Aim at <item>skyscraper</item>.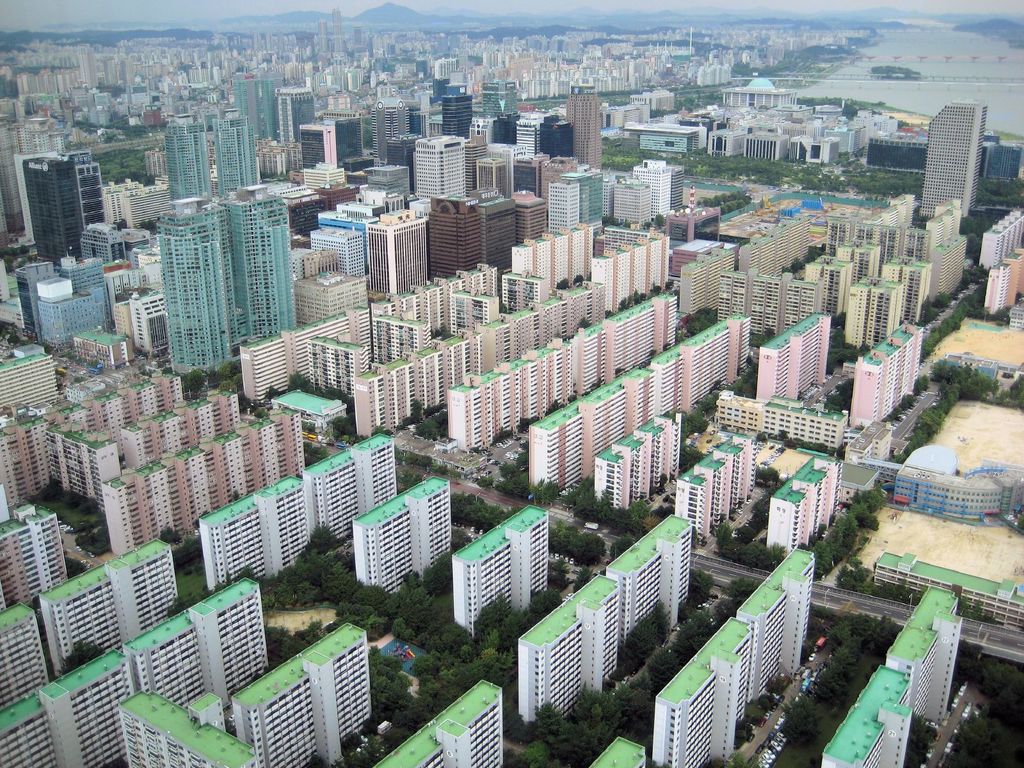
Aimed at 220, 652, 338, 767.
